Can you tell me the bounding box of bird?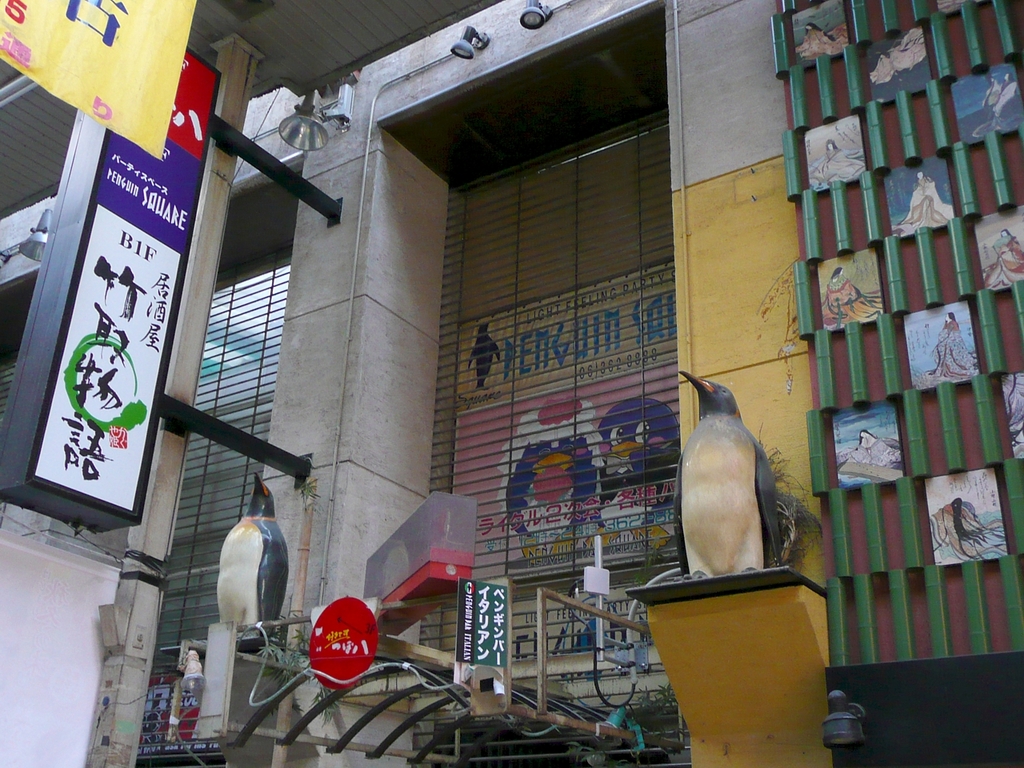
pyautogui.locateOnScreen(465, 322, 503, 388).
